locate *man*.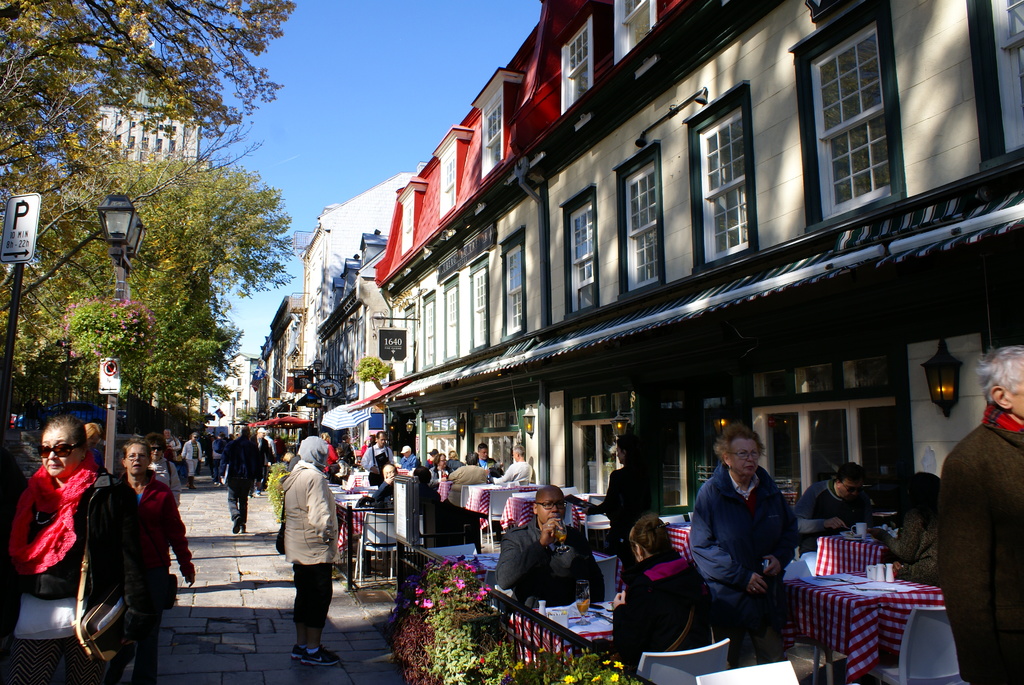
Bounding box: pyautogui.locateOnScreen(488, 445, 531, 487).
